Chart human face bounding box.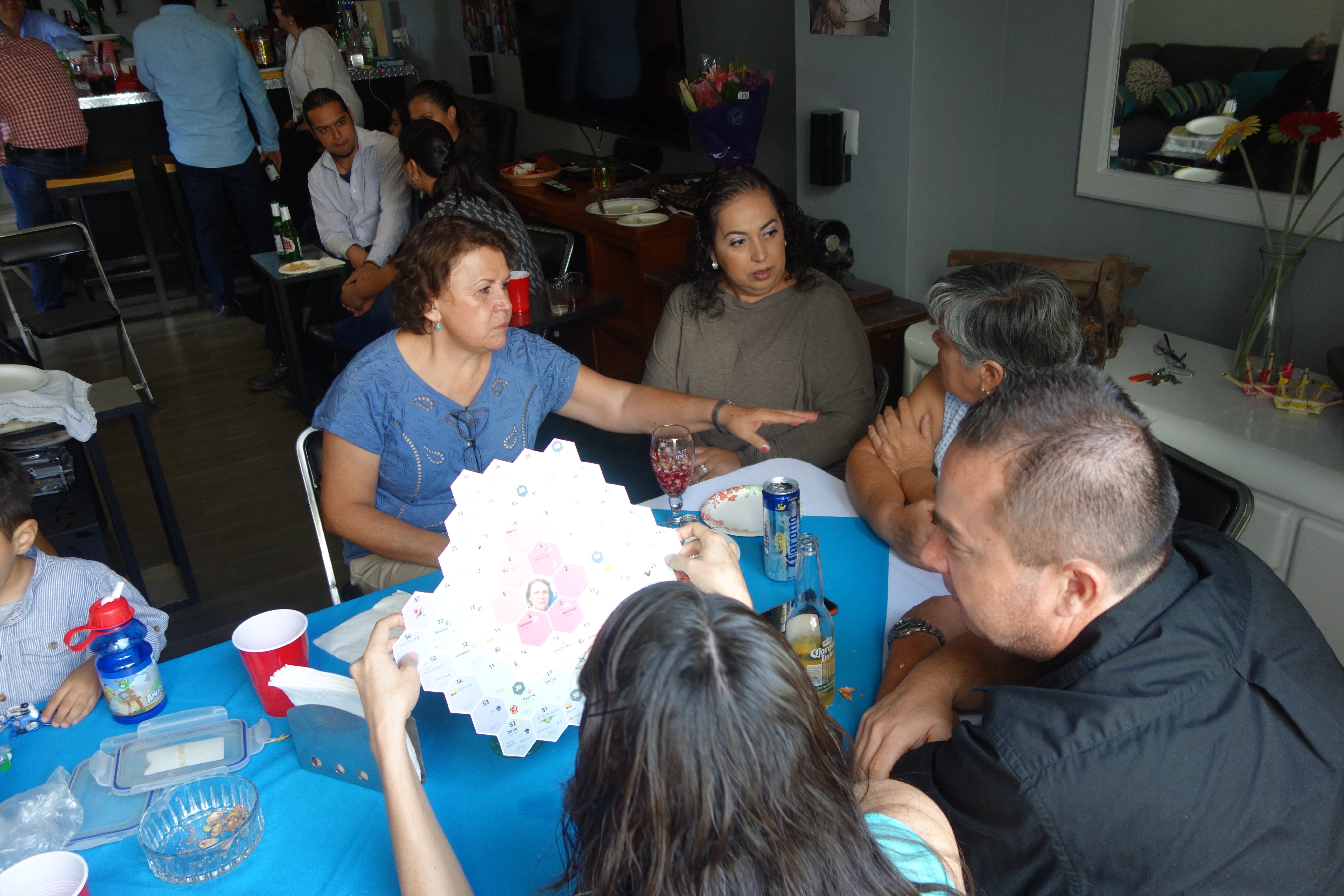
Charted: select_region(229, 78, 242, 99).
